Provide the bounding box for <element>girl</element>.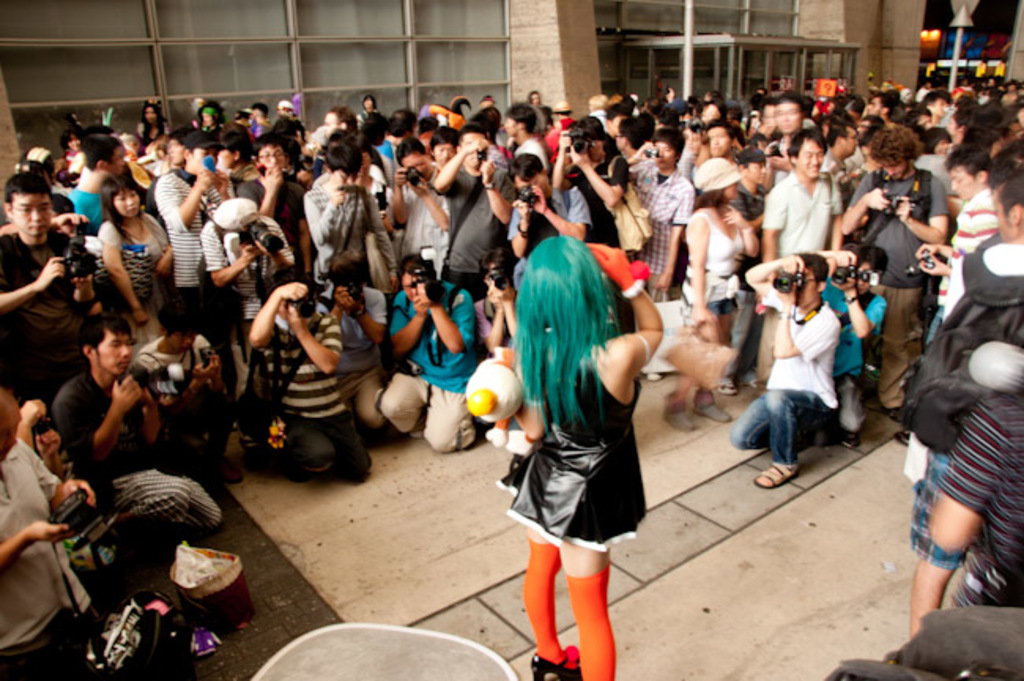
{"x1": 351, "y1": 98, "x2": 378, "y2": 125}.
